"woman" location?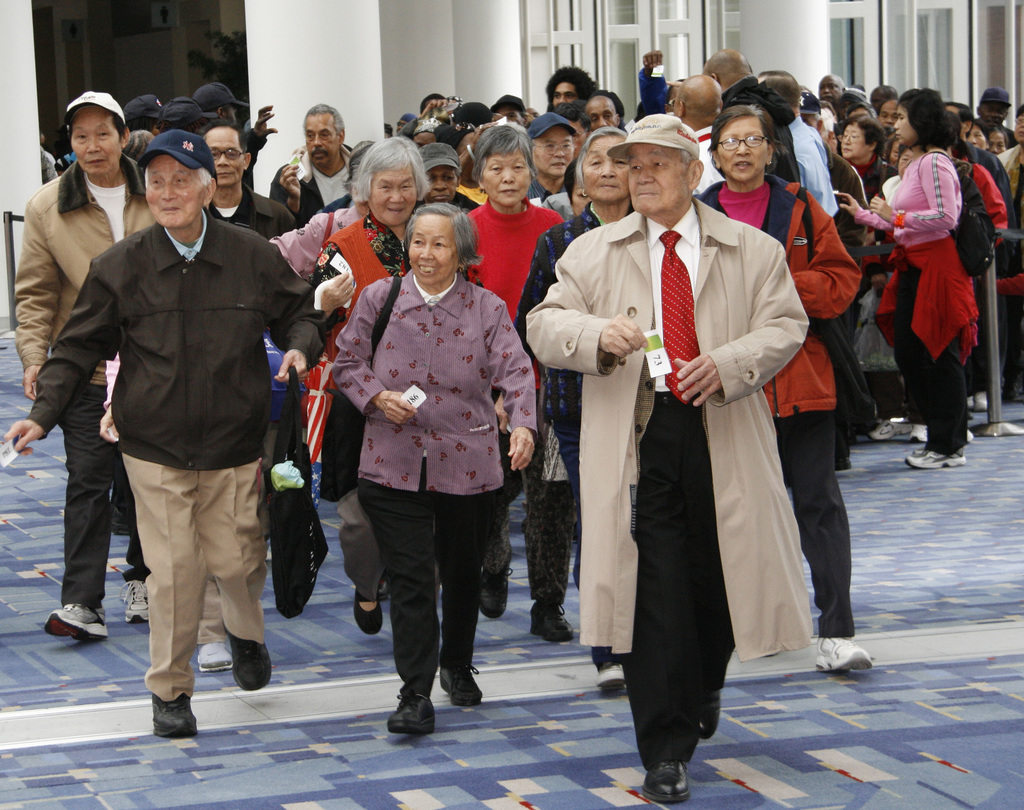
330/207/536/736
